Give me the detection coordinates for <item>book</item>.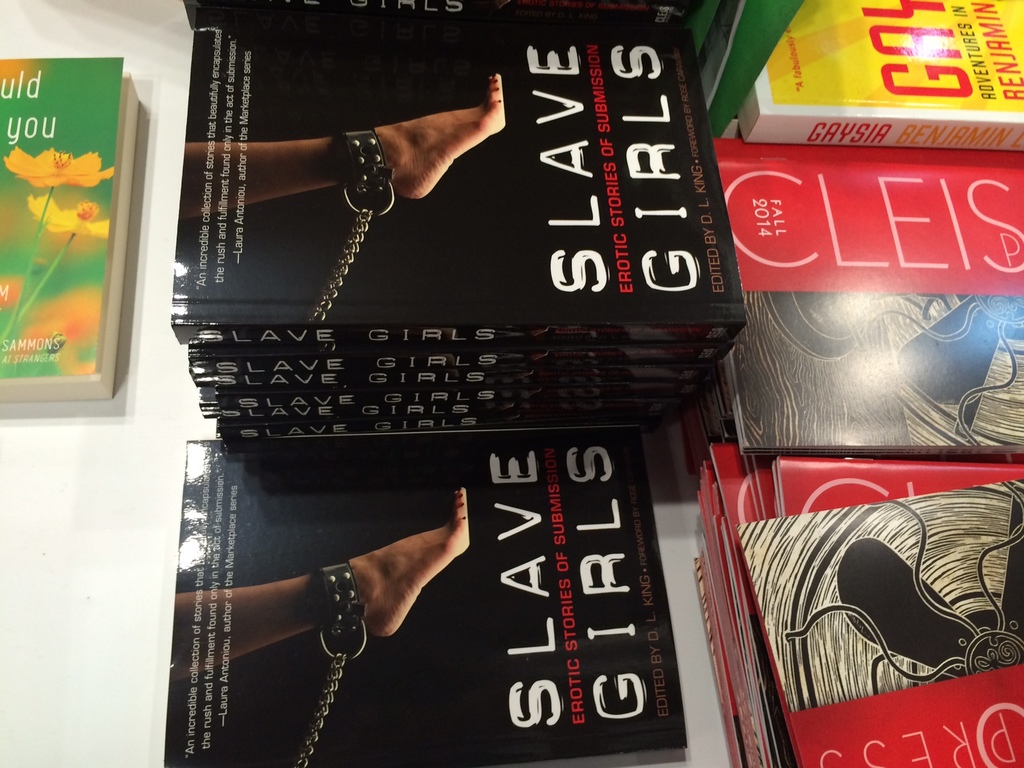
(left=1, top=29, right=133, bottom=428).
